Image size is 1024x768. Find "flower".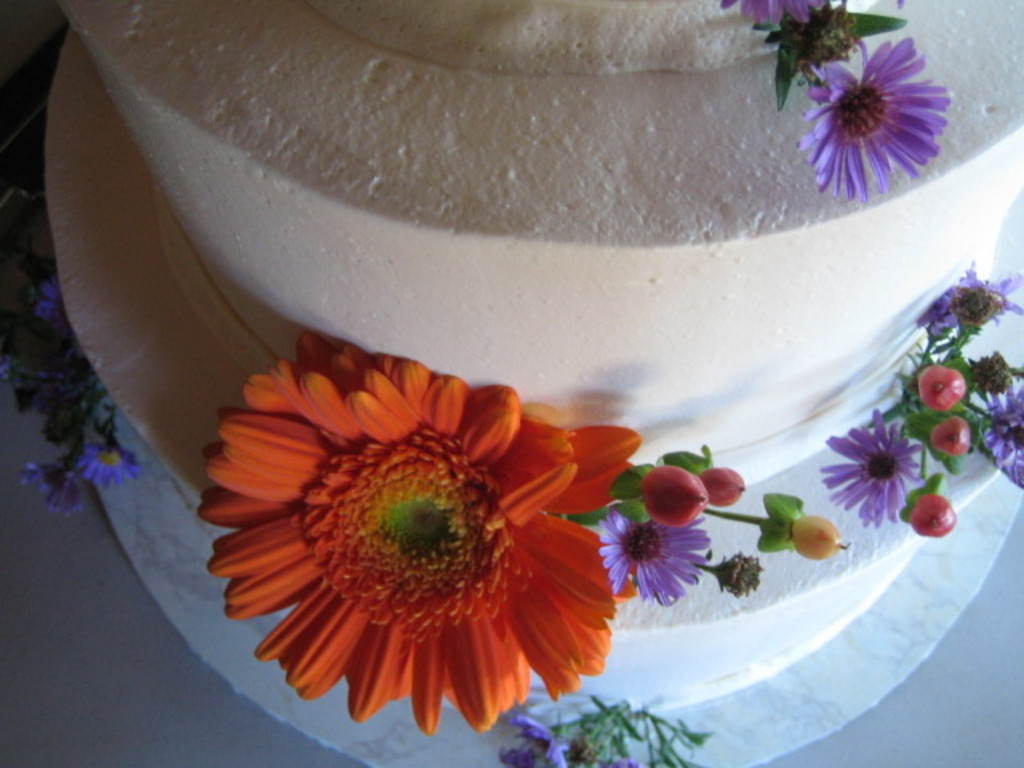
locate(915, 267, 1022, 344).
